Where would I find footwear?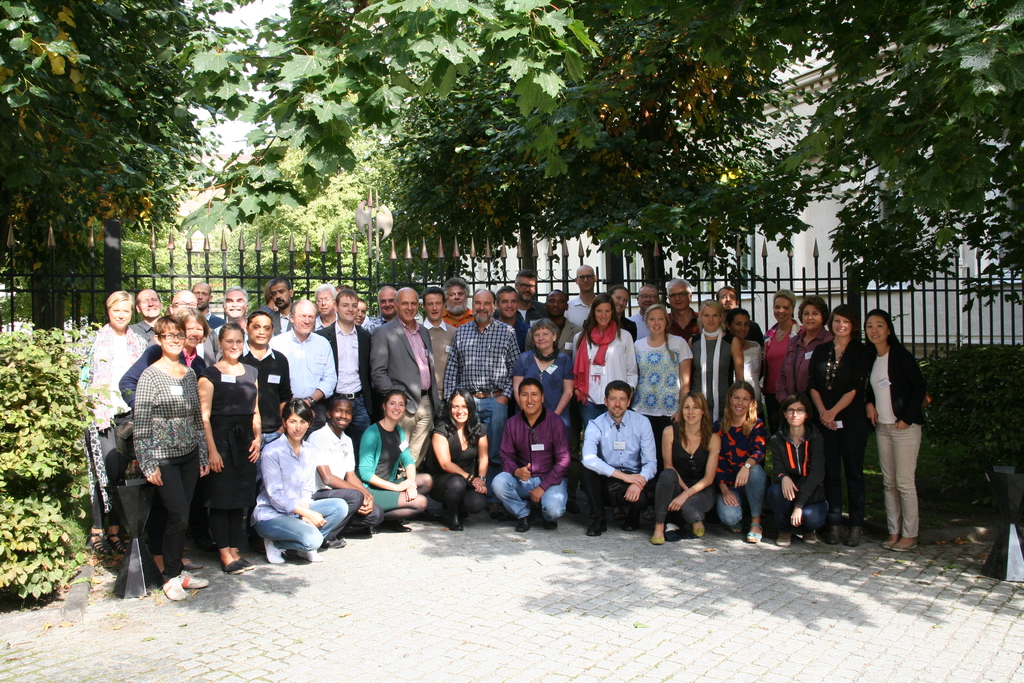
At l=323, t=536, r=349, b=551.
